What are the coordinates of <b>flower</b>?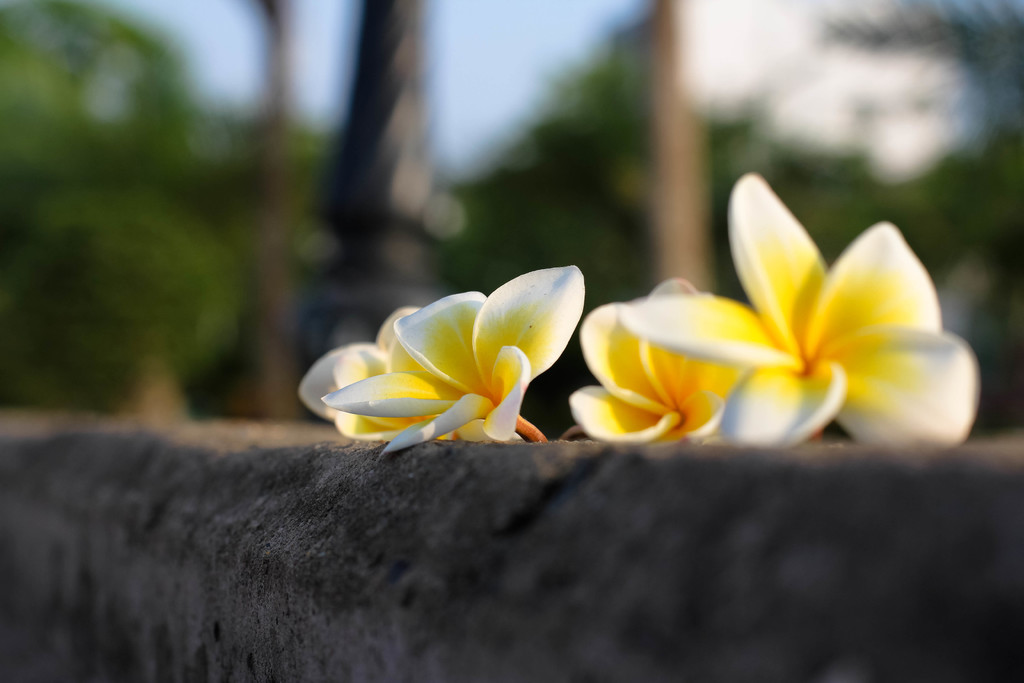
bbox=[570, 277, 724, 441].
